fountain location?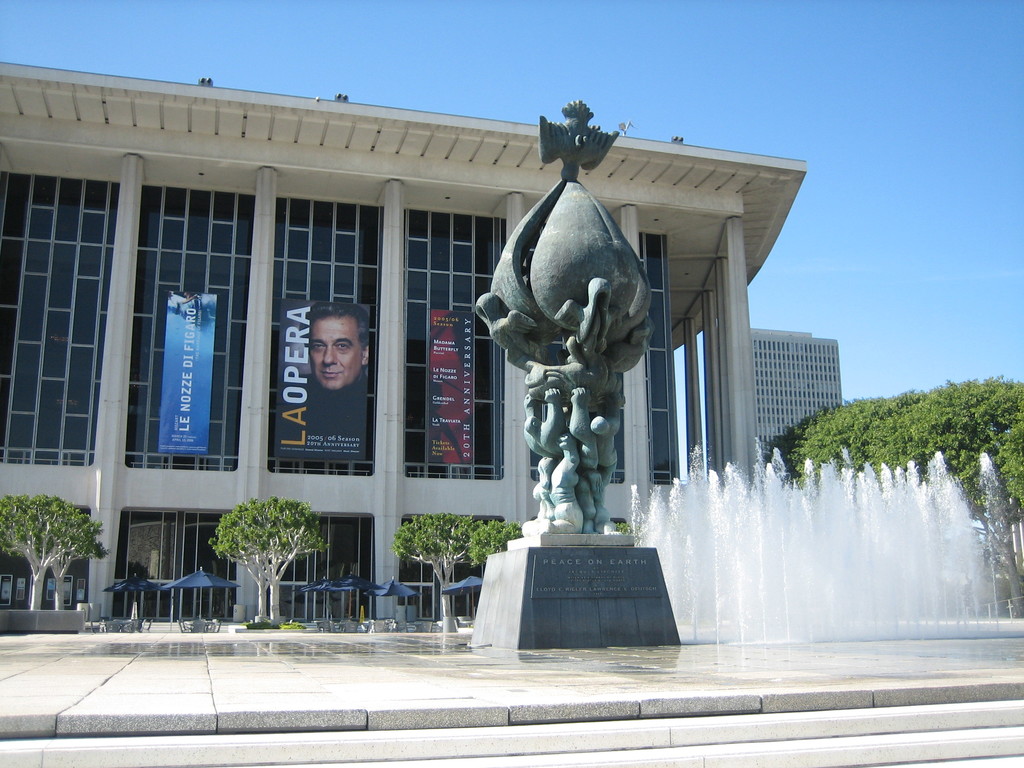
[624, 429, 1023, 652]
